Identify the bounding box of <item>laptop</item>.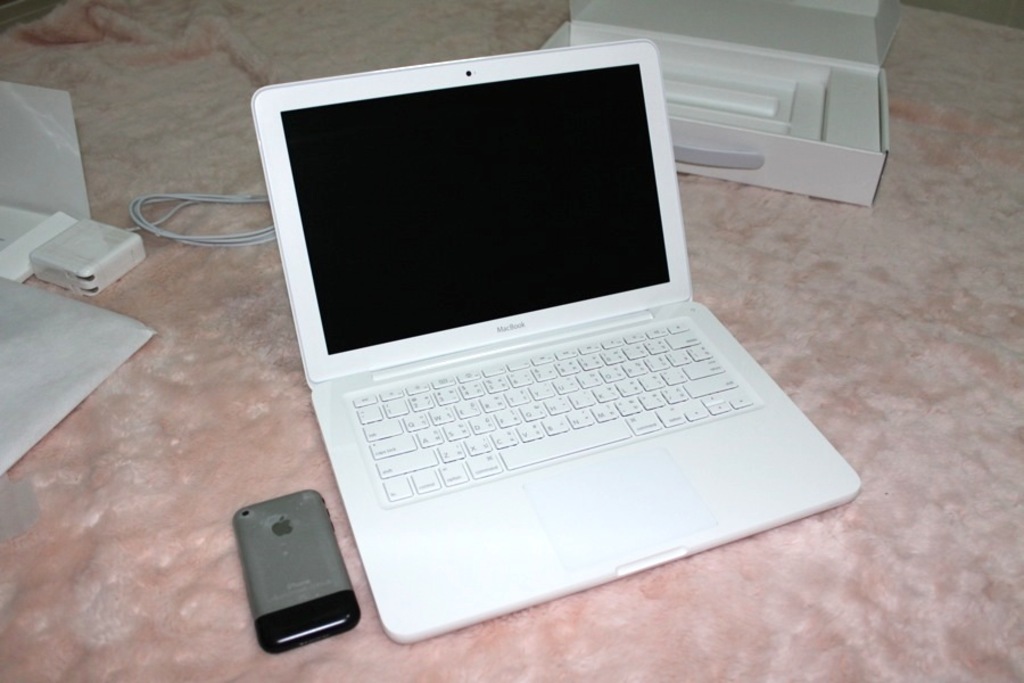
left=217, top=27, right=851, bottom=652.
